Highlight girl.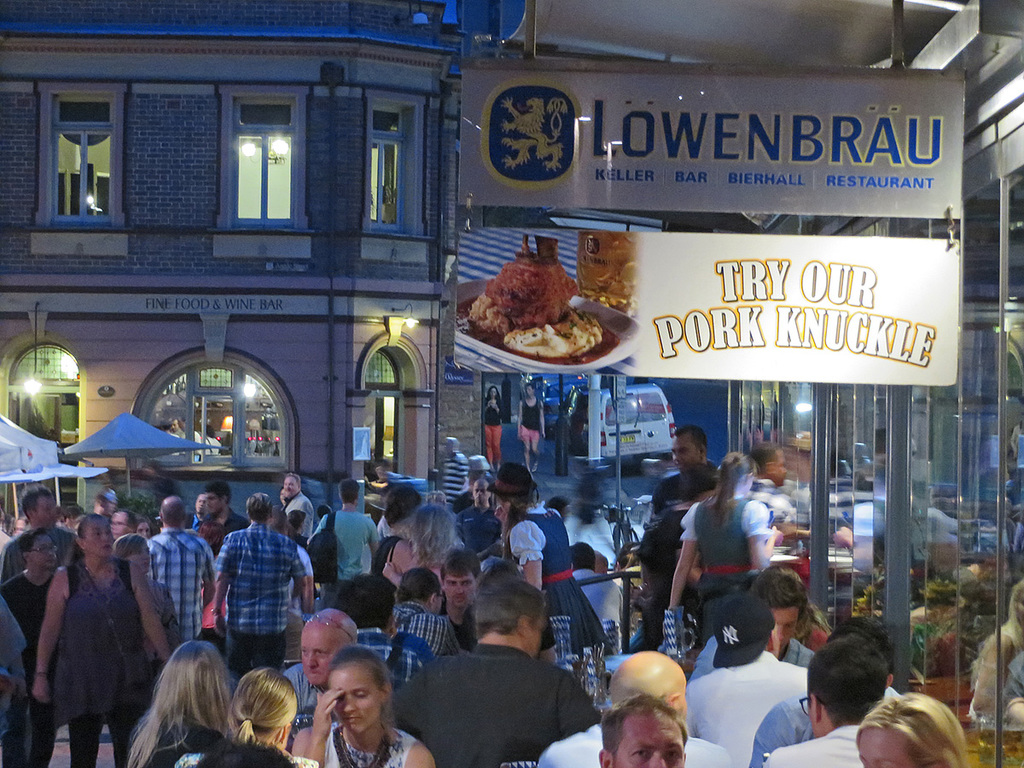
Highlighted region: detection(672, 448, 784, 648).
